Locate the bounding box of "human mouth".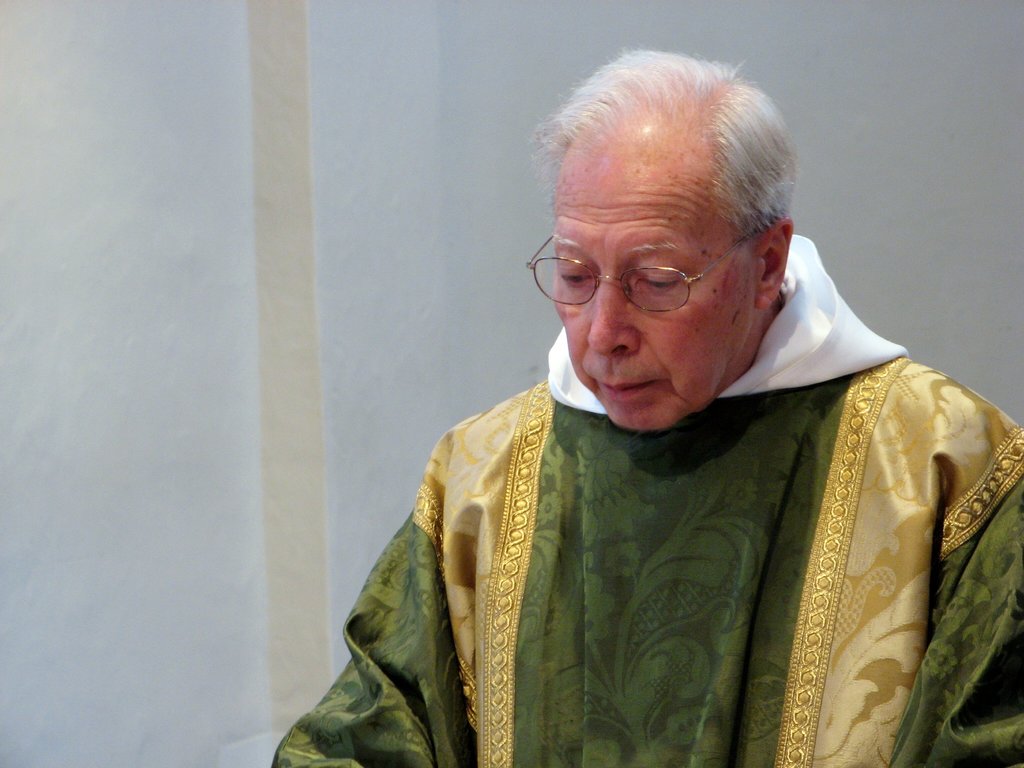
Bounding box: select_region(593, 381, 655, 398).
